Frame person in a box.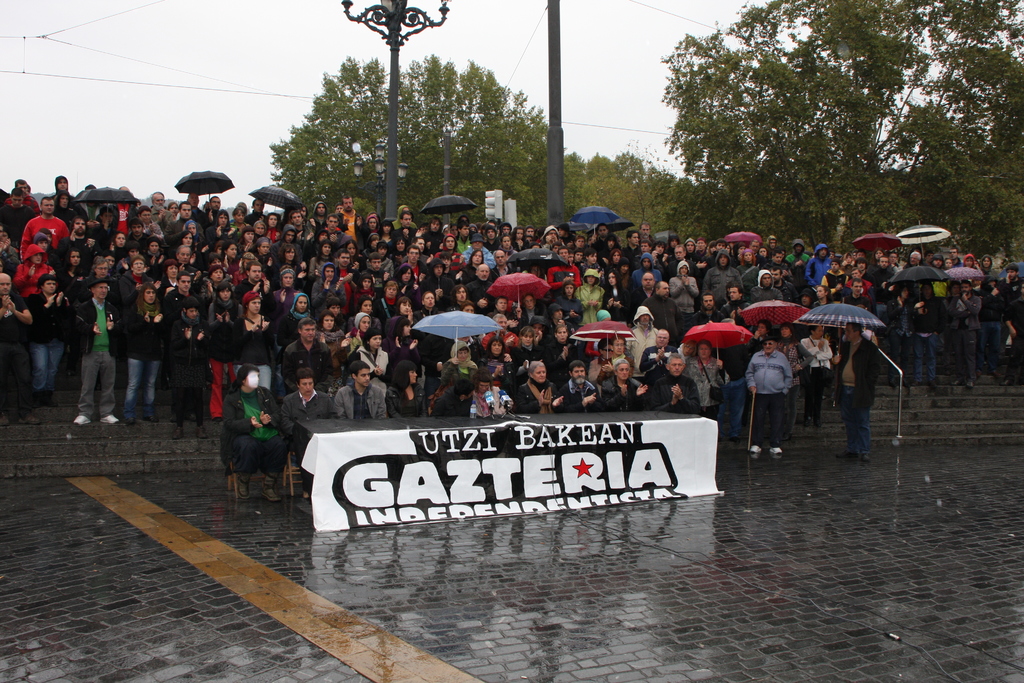
{"left": 118, "top": 284, "right": 166, "bottom": 420}.
